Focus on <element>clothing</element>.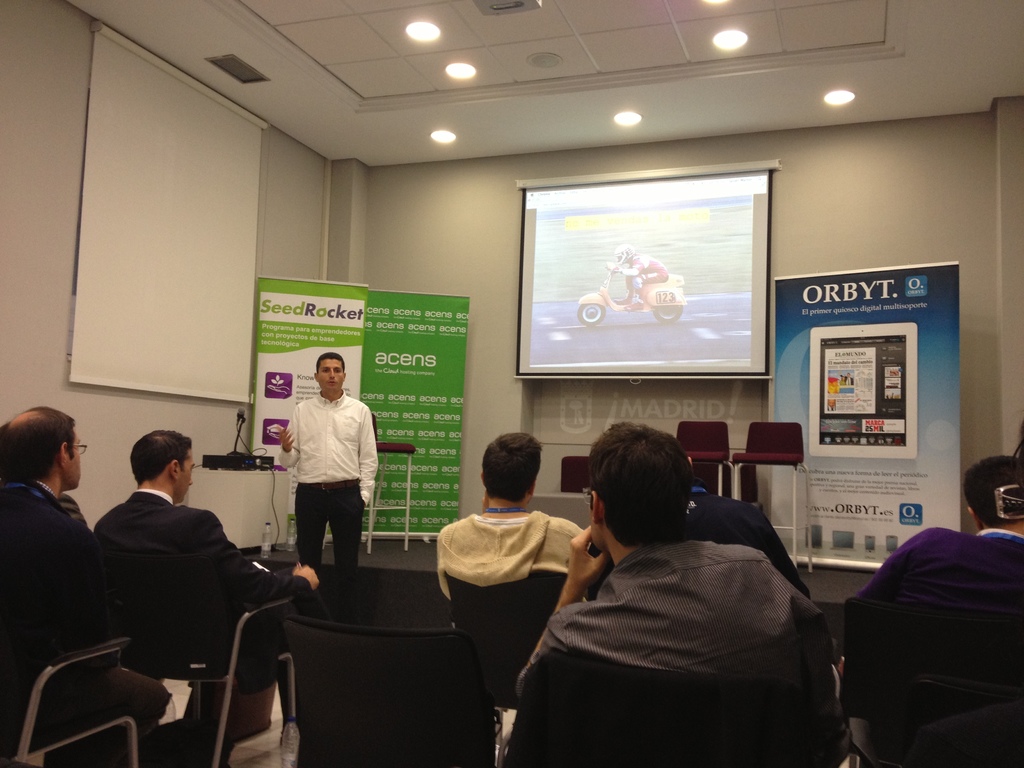
Focused at 433 508 586 593.
